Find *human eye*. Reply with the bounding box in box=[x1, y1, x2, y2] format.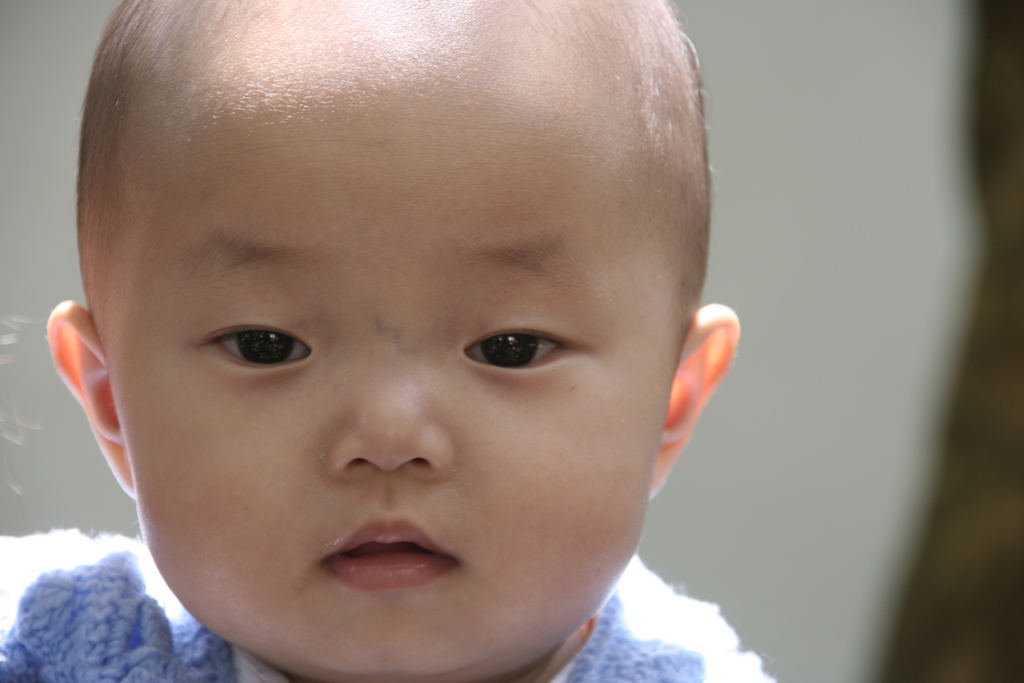
box=[185, 302, 317, 388].
